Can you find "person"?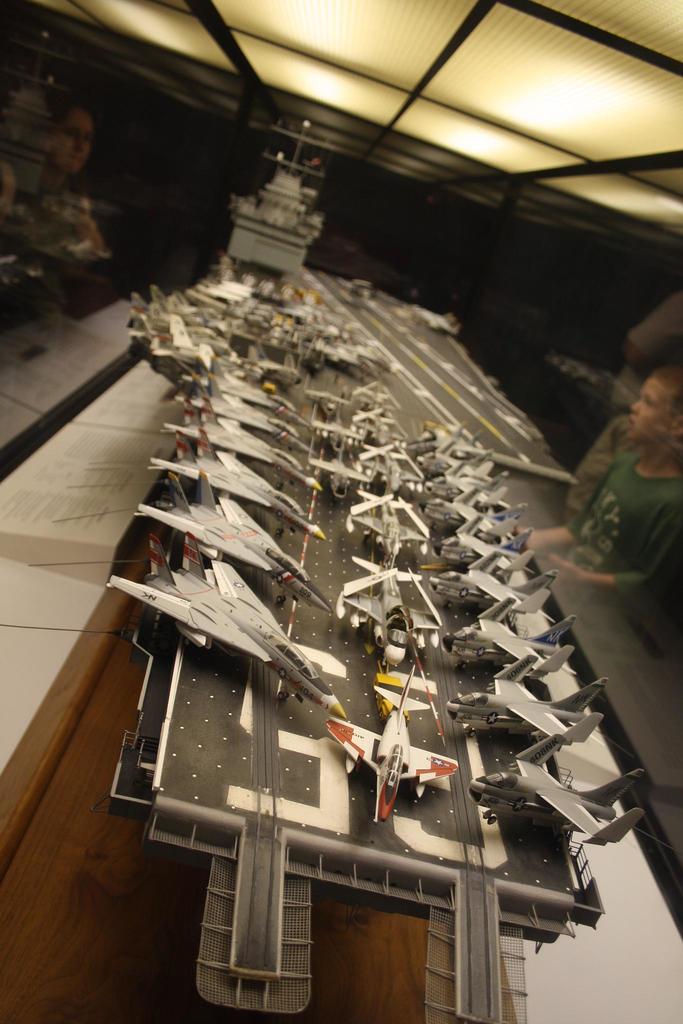
Yes, bounding box: [518,366,682,662].
